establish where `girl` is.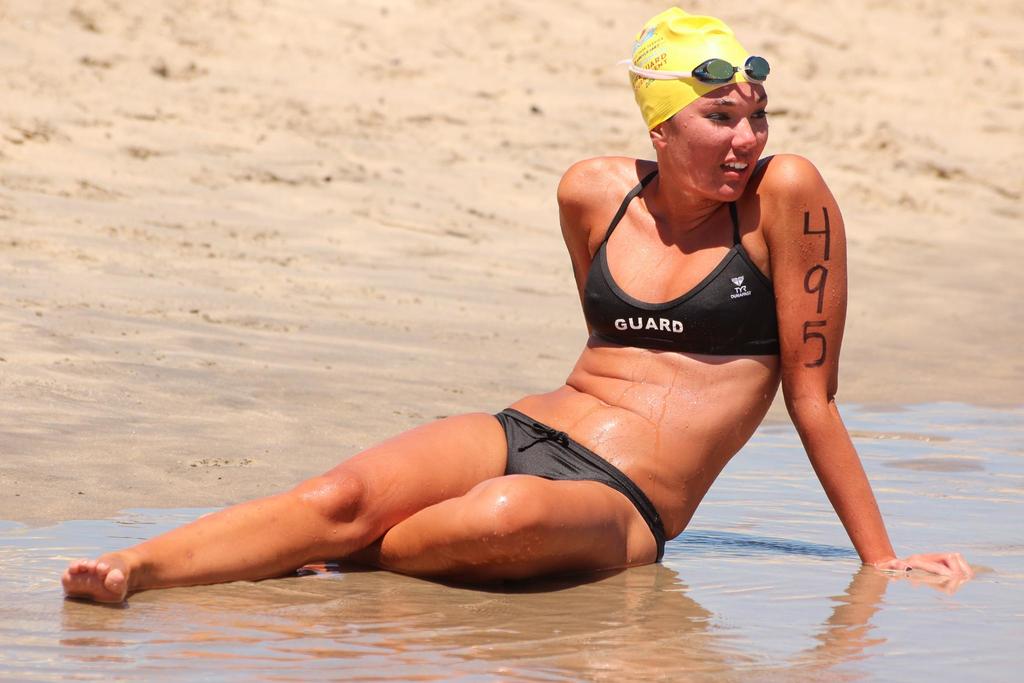
Established at select_region(59, 4, 976, 607).
